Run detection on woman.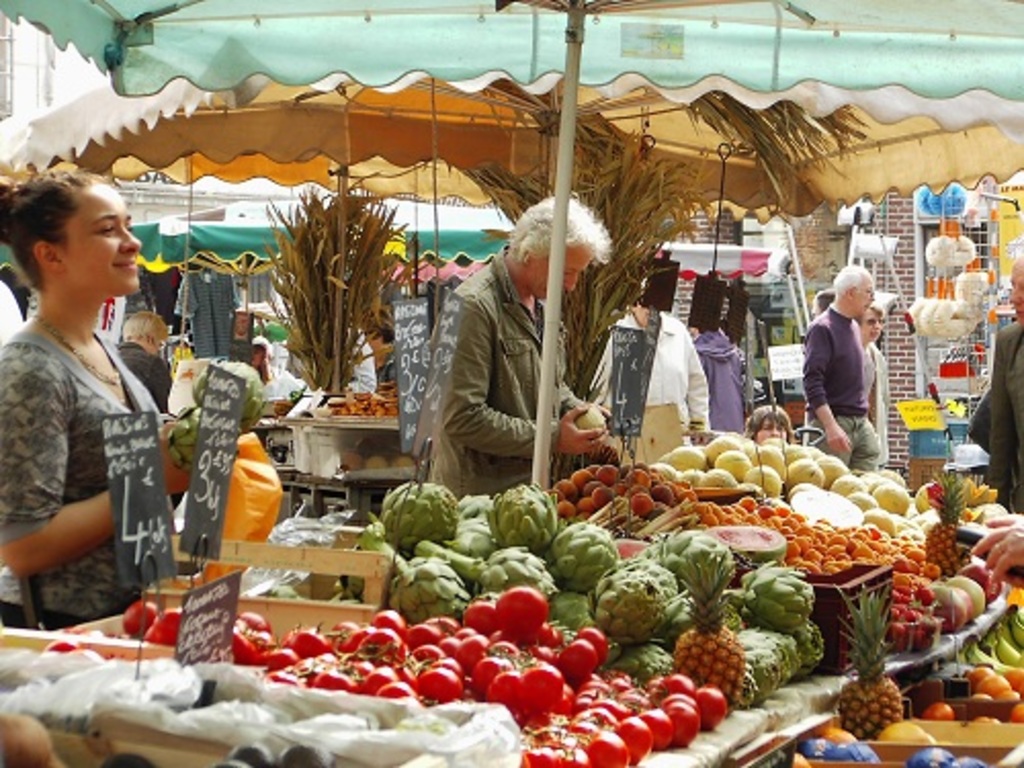
Result: pyautogui.locateOnScreen(252, 336, 274, 379).
